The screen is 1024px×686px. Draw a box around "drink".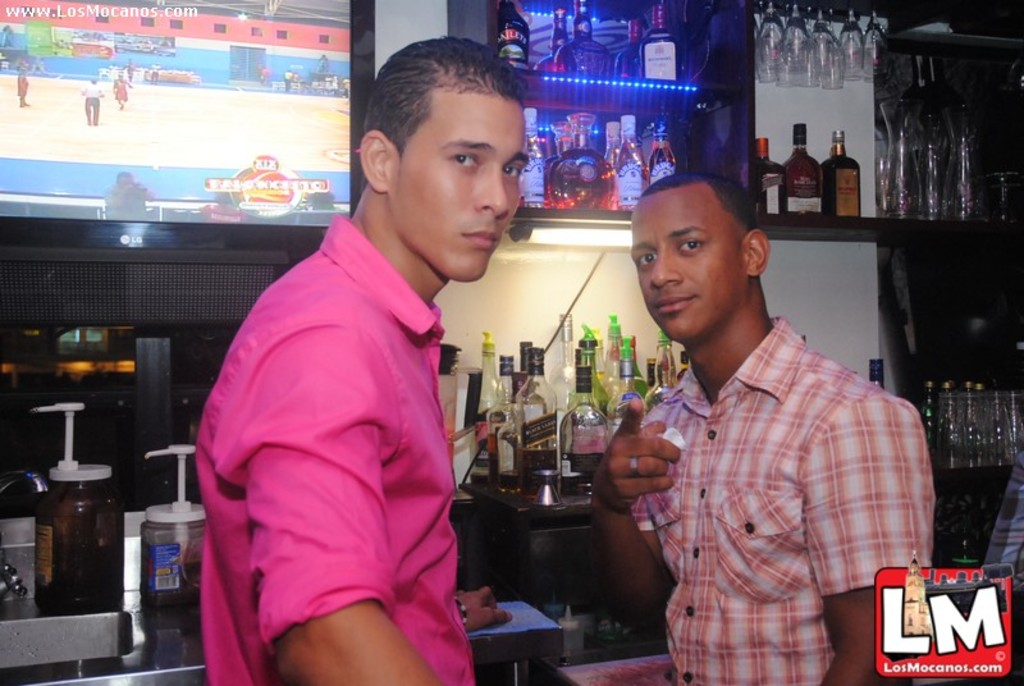
crop(486, 435, 499, 481).
